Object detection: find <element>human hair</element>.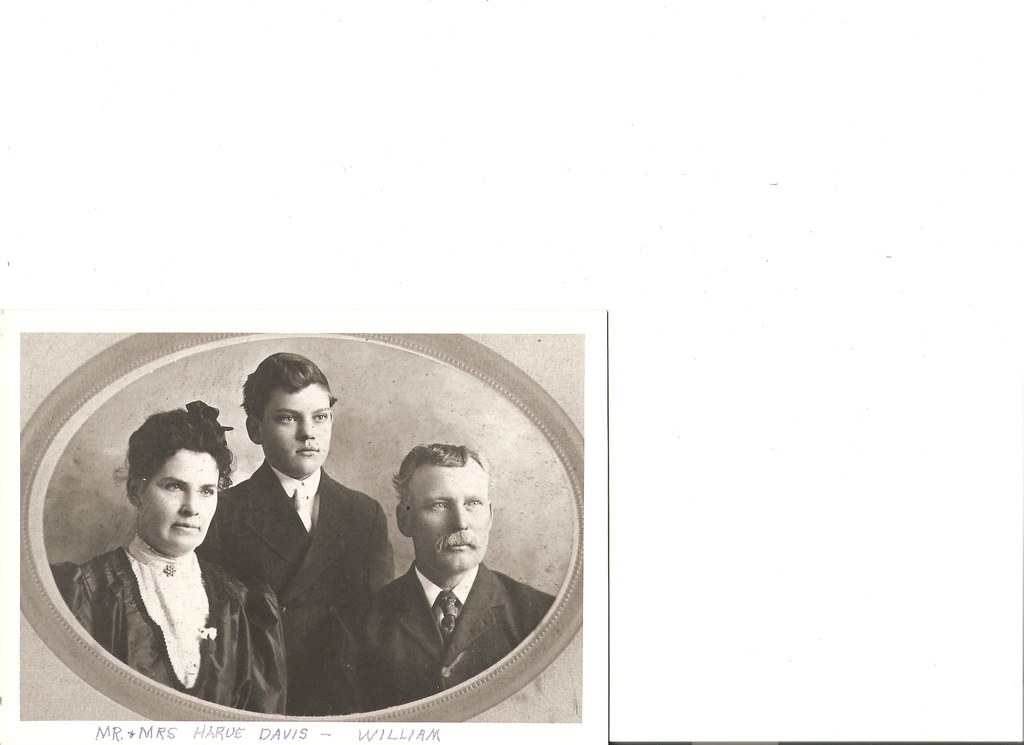
region(115, 406, 243, 493).
